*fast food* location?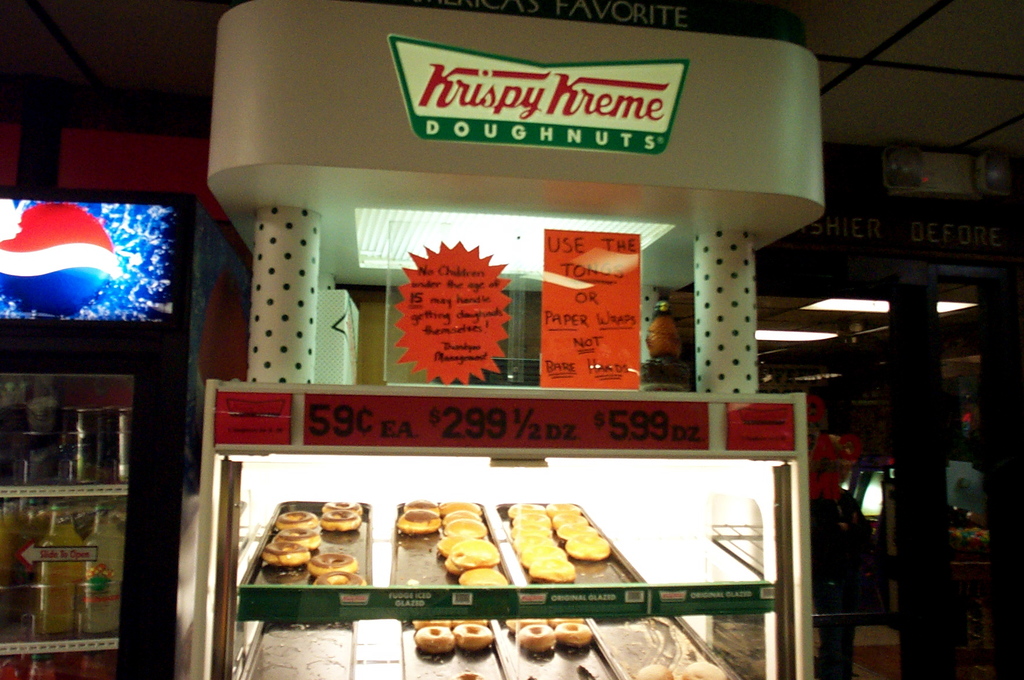
[454,624,494,649]
